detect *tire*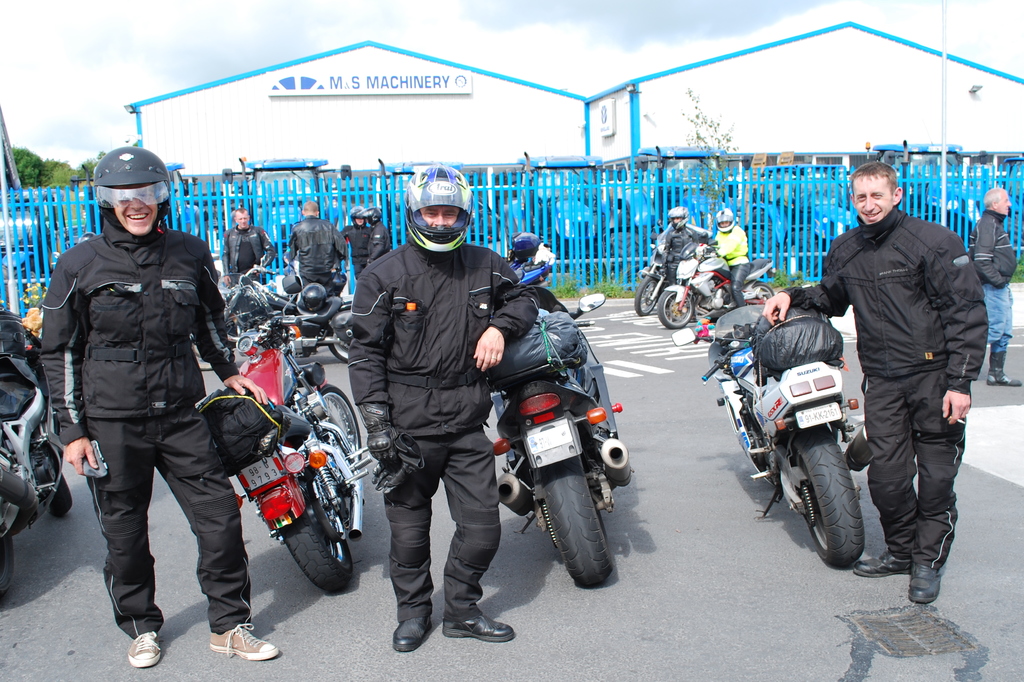
(317,385,362,457)
